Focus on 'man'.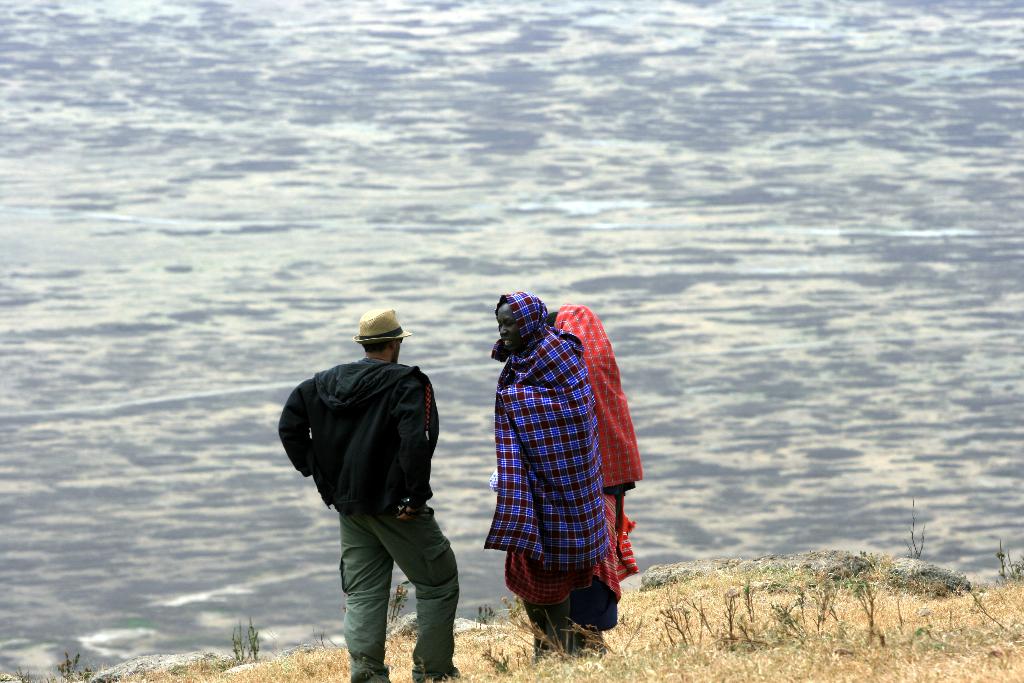
Focused at {"left": 278, "top": 303, "right": 463, "bottom": 682}.
